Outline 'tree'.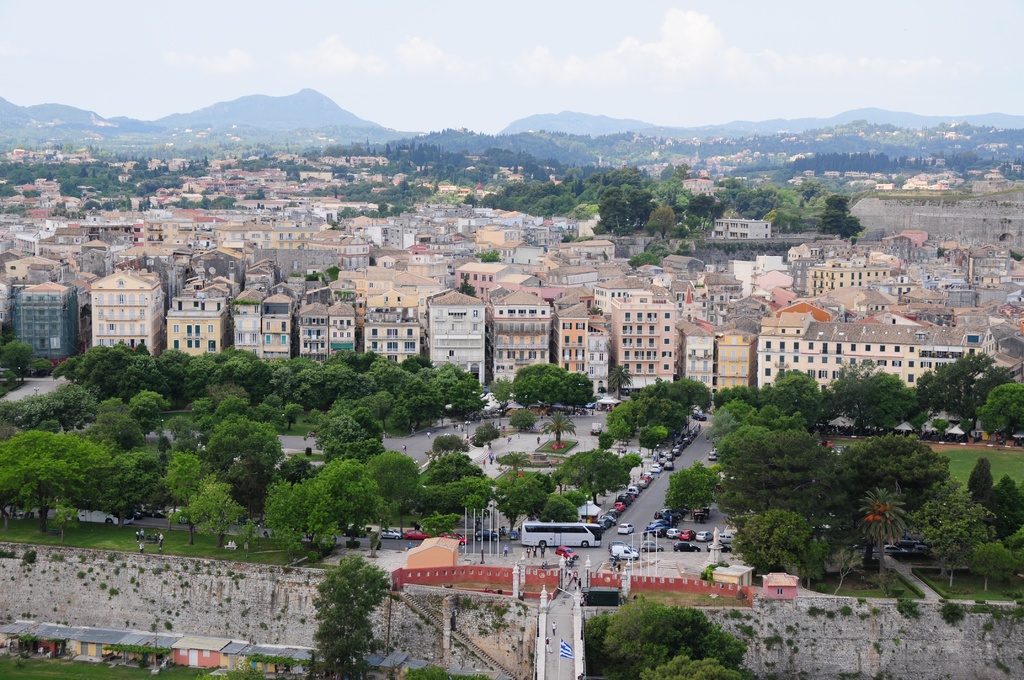
Outline: <box>605,166,645,189</box>.
